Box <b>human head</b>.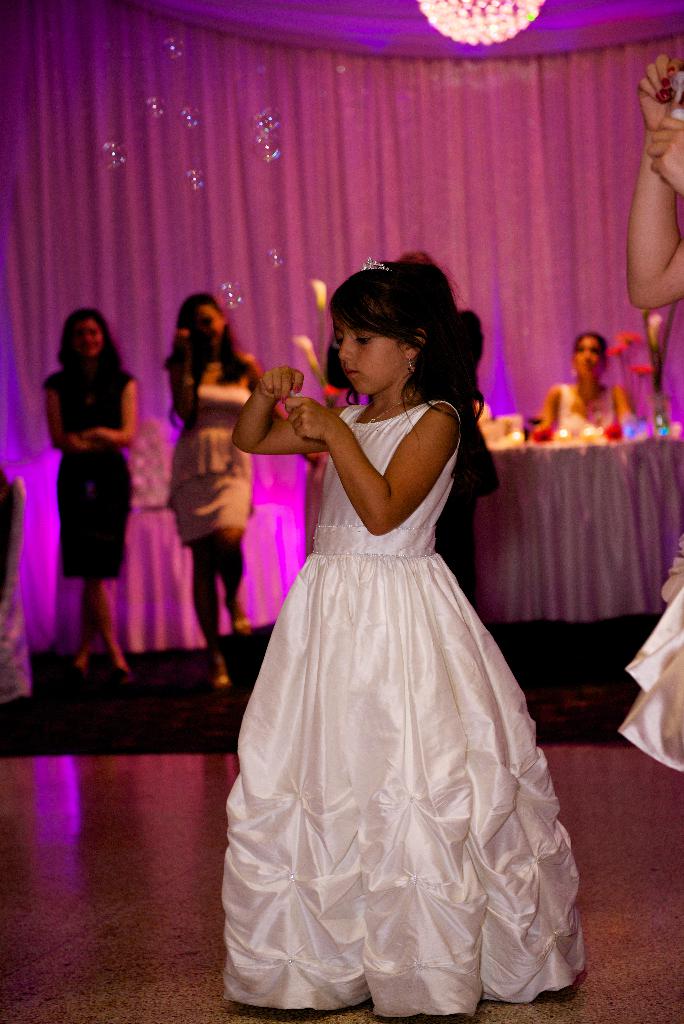
detection(575, 335, 601, 379).
